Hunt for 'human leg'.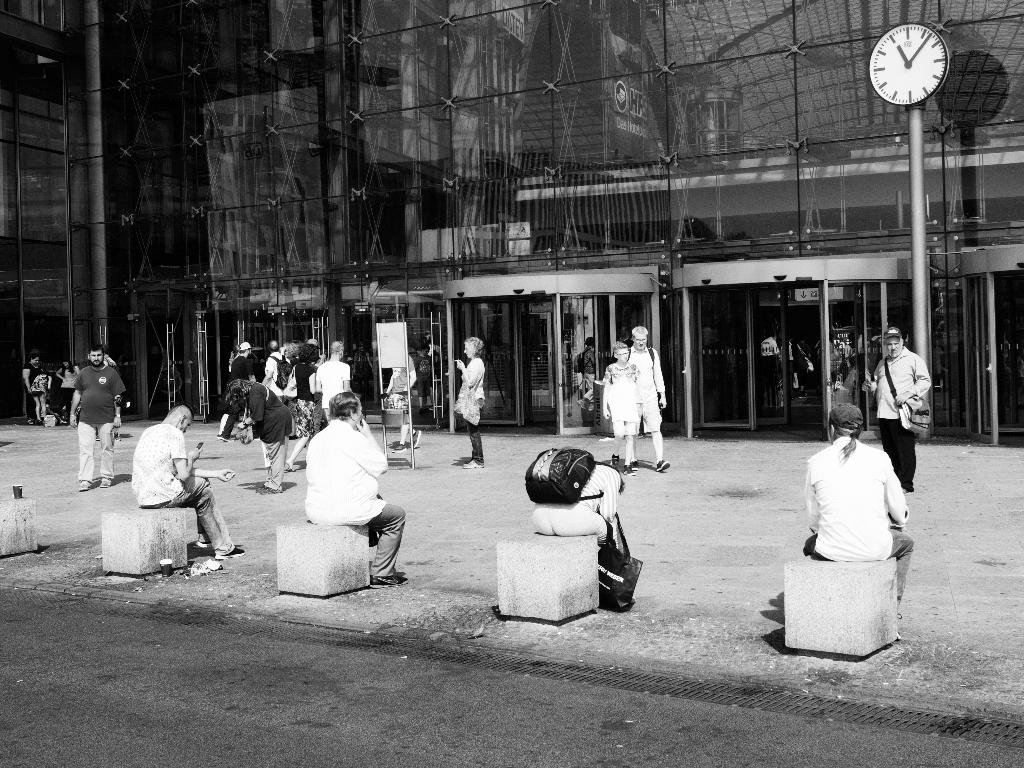
Hunted down at bbox(889, 530, 911, 613).
